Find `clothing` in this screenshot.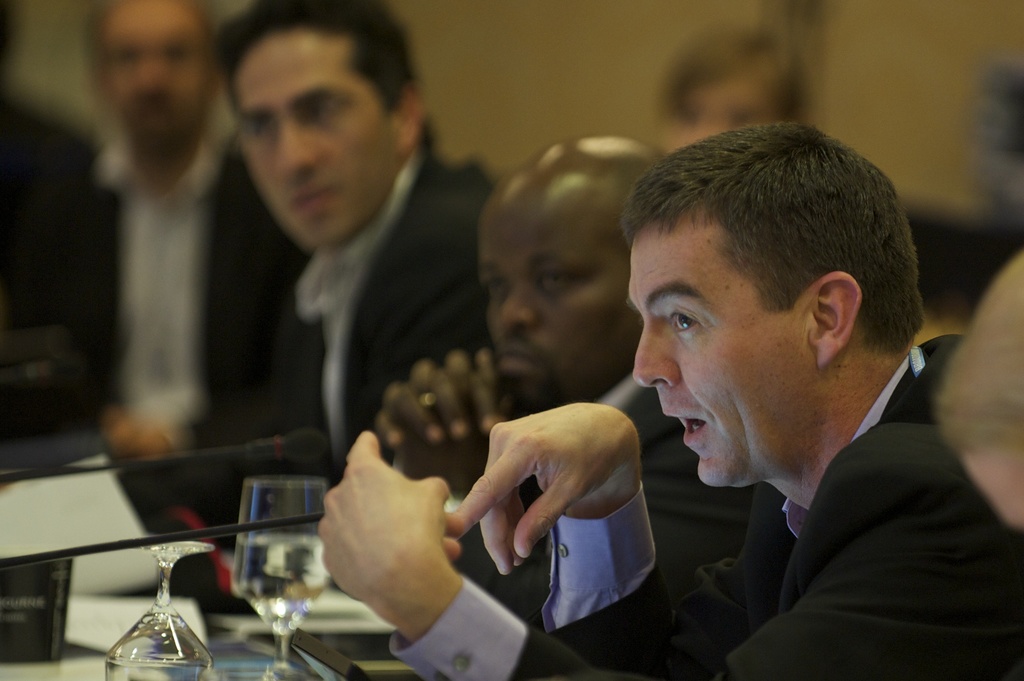
The bounding box for `clothing` is 49,51,248,496.
